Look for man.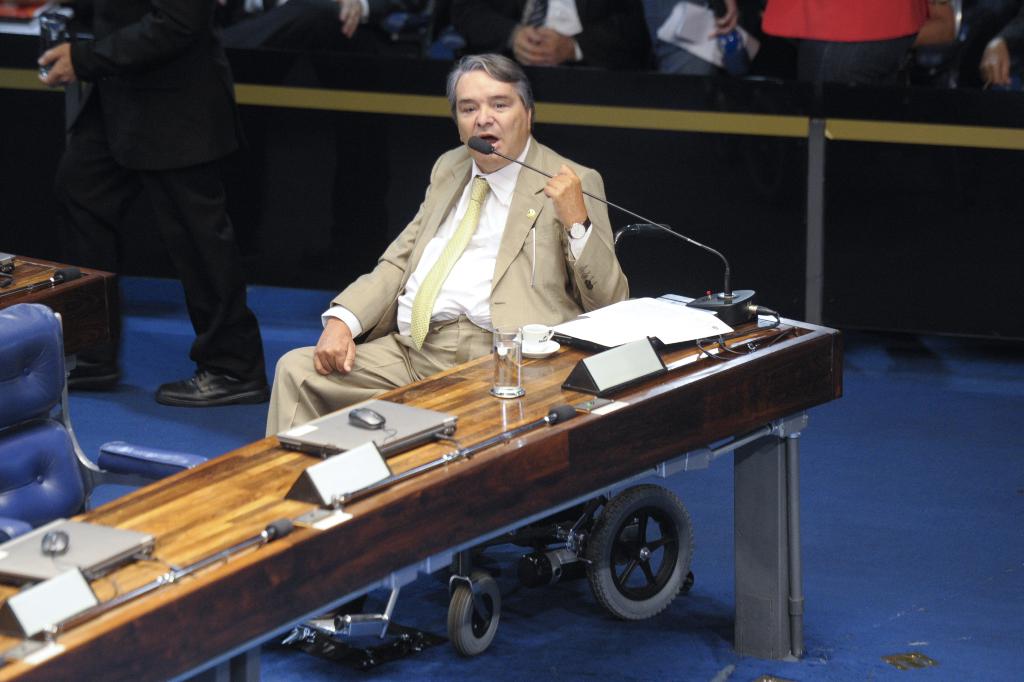
Found: box(41, 0, 286, 395).
